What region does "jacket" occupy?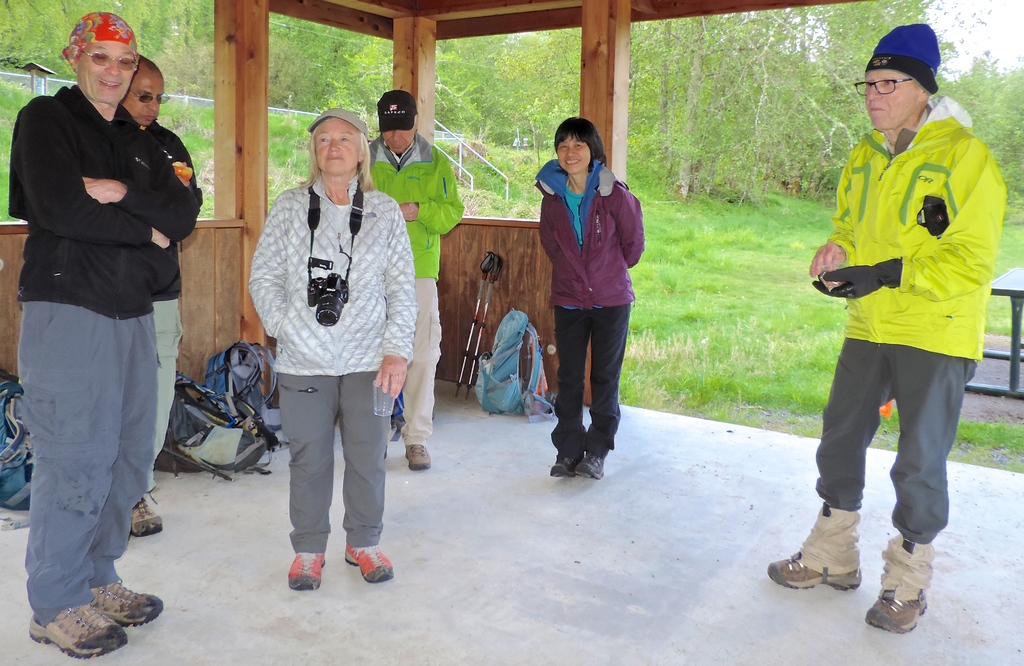
540/160/649/312.
